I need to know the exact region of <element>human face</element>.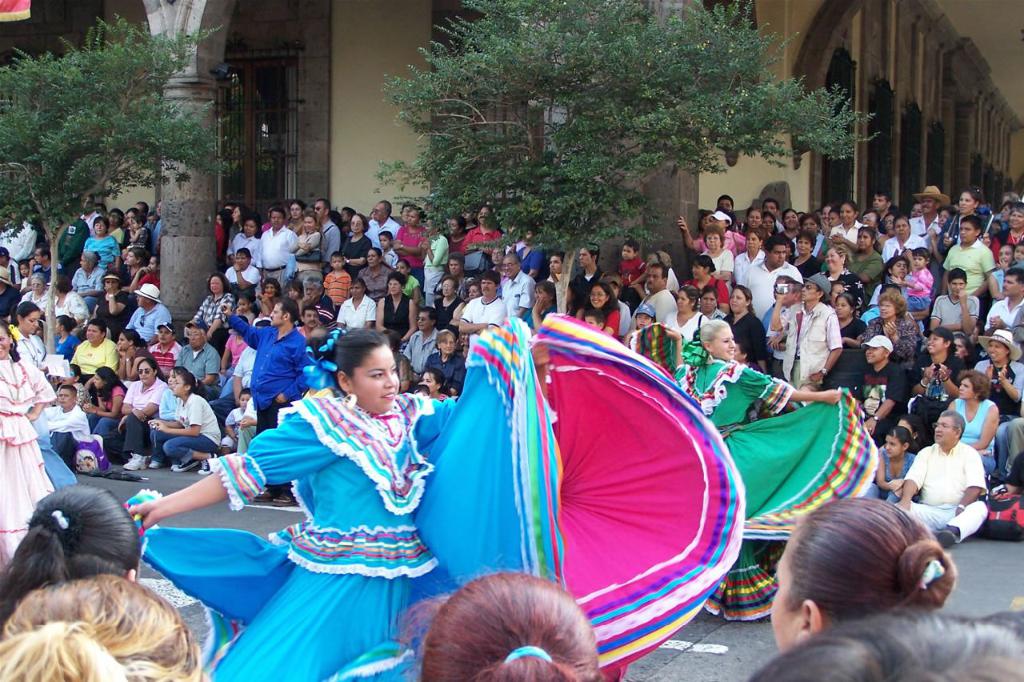
Region: <region>314, 199, 323, 216</region>.
